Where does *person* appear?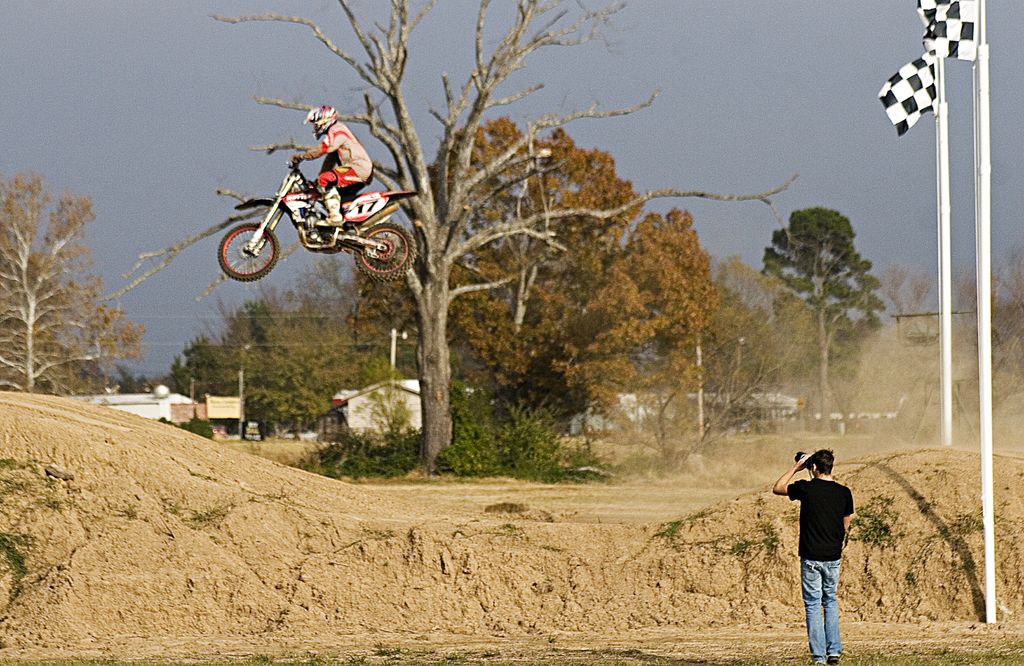
Appears at box(782, 446, 861, 648).
